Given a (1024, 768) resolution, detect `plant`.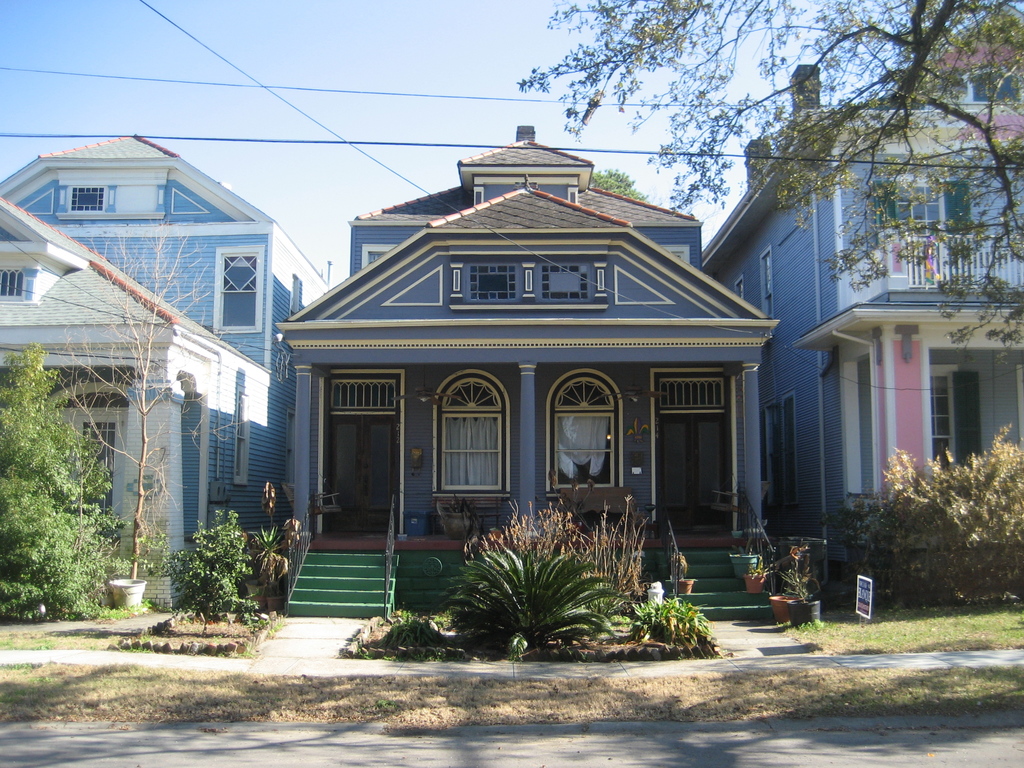
[x1=371, y1=698, x2=390, y2=715].
